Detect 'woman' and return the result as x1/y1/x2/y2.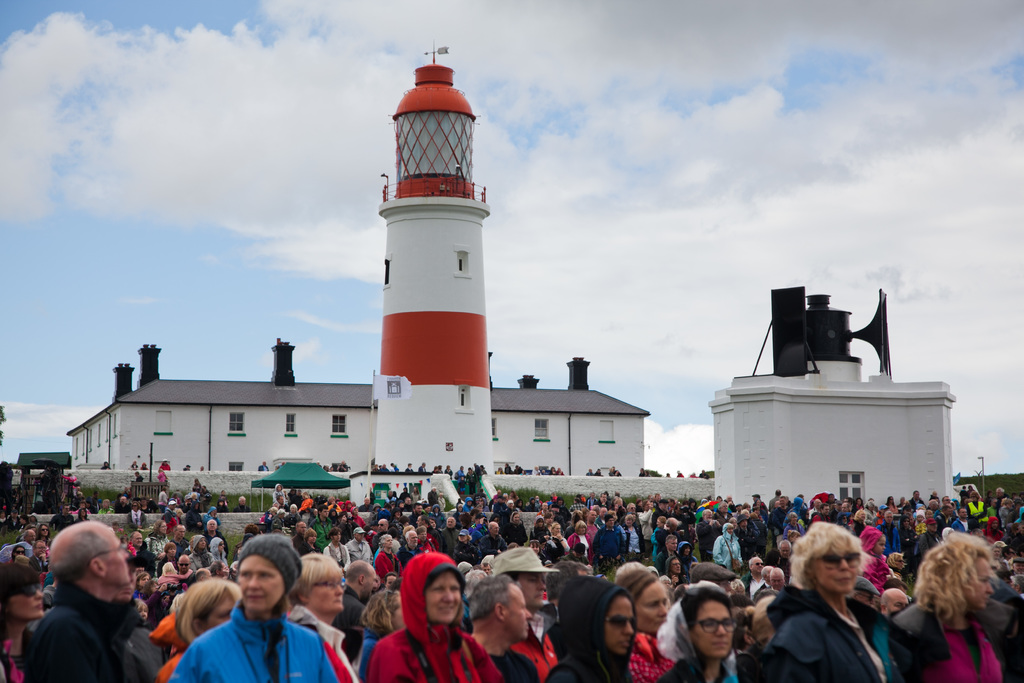
285/553/362/682.
